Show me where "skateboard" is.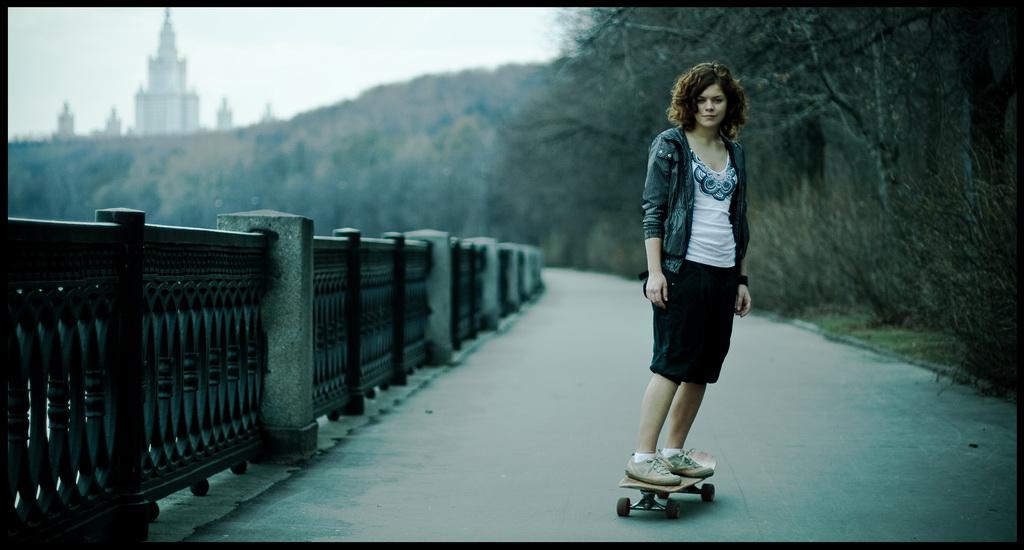
"skateboard" is at [left=600, top=446, right=728, bottom=532].
